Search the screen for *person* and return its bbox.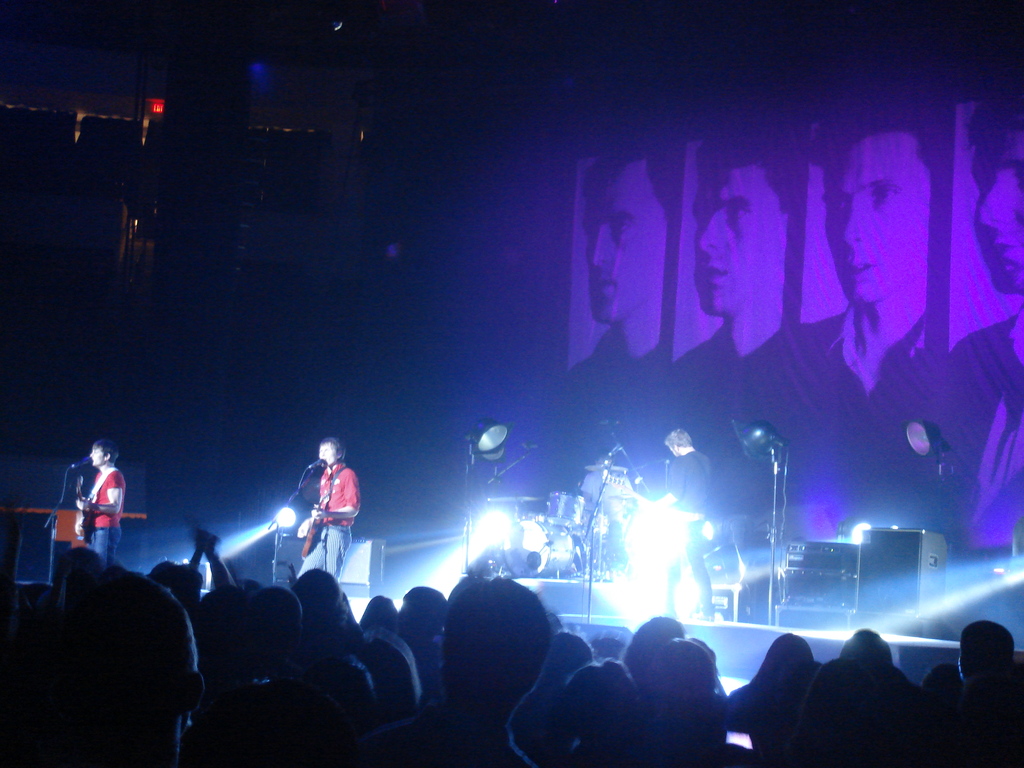
Found: <bbox>802, 109, 930, 415</bbox>.
